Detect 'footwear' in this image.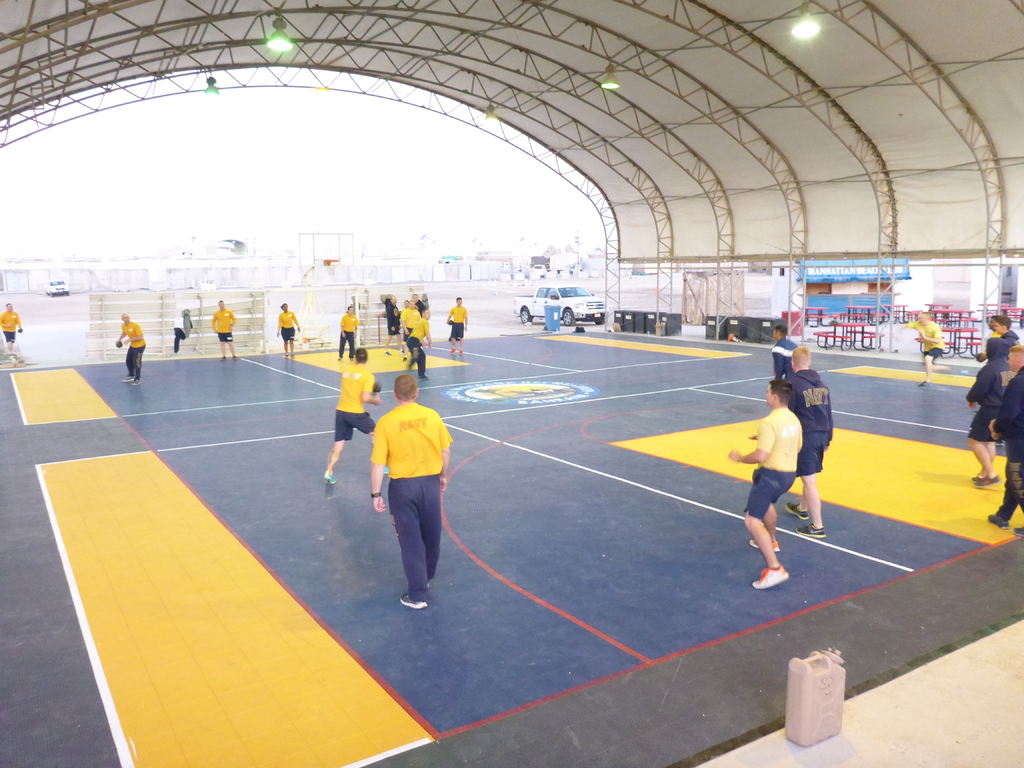
Detection: pyautogui.locateOnScreen(324, 468, 337, 485).
